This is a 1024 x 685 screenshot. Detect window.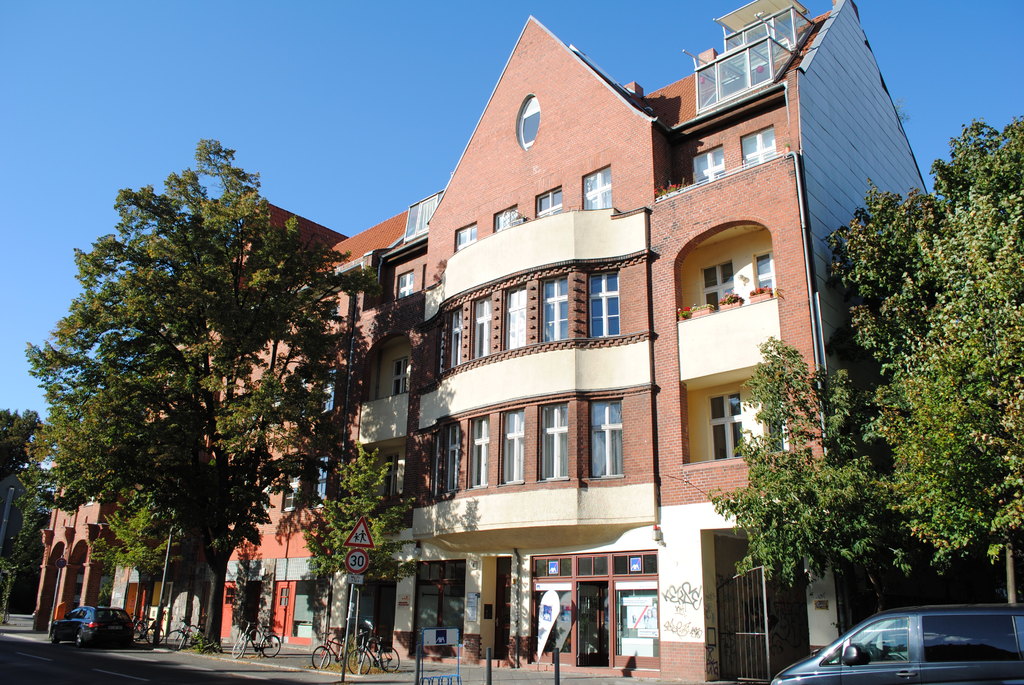
<bbox>283, 460, 330, 512</bbox>.
